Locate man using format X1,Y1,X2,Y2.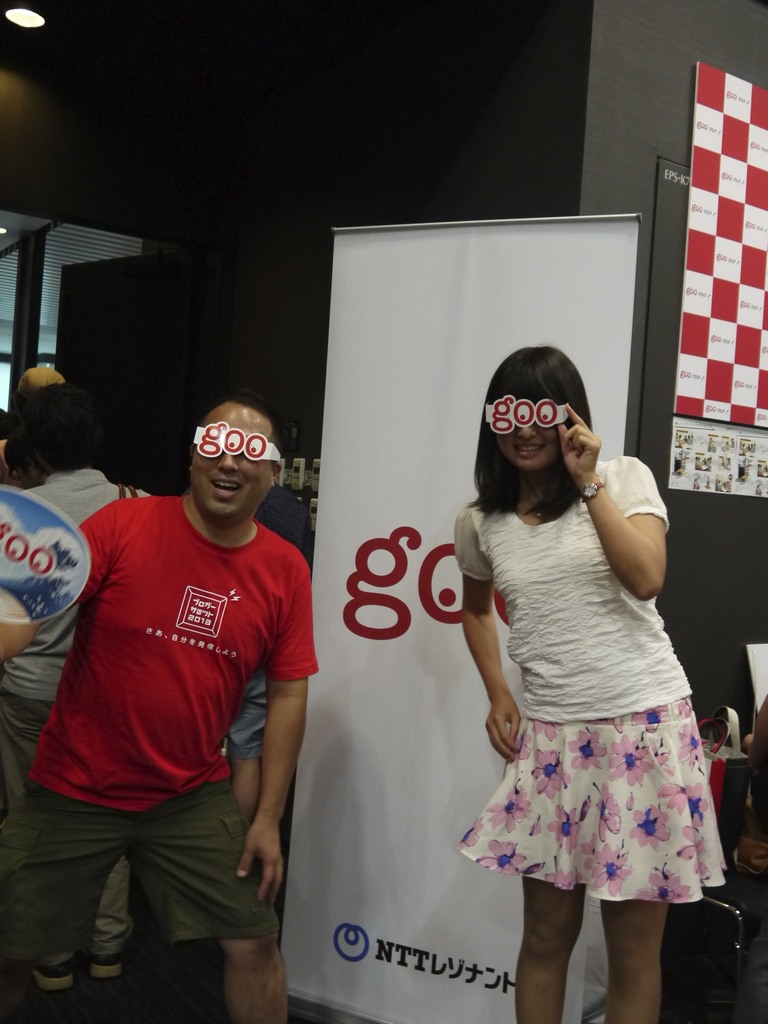
0,391,336,1023.
